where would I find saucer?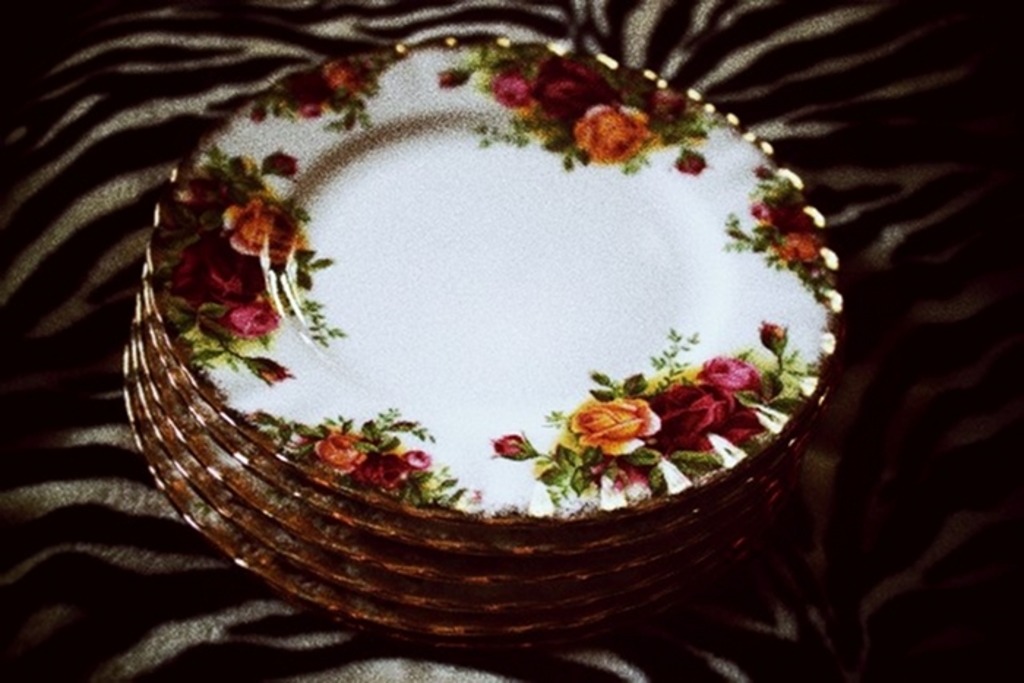
At (120,32,853,649).
